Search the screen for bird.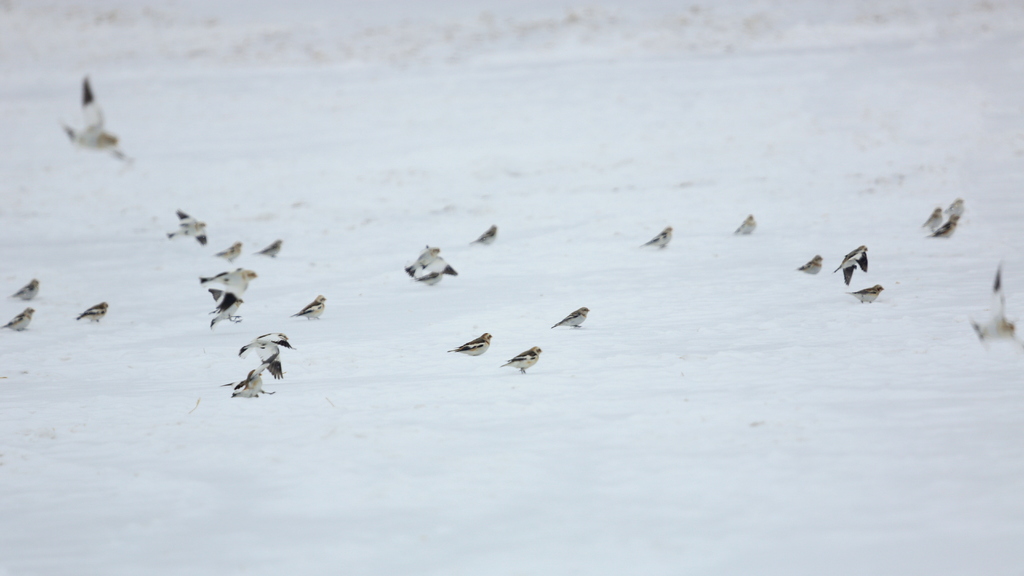
Found at l=553, t=304, r=591, b=330.
